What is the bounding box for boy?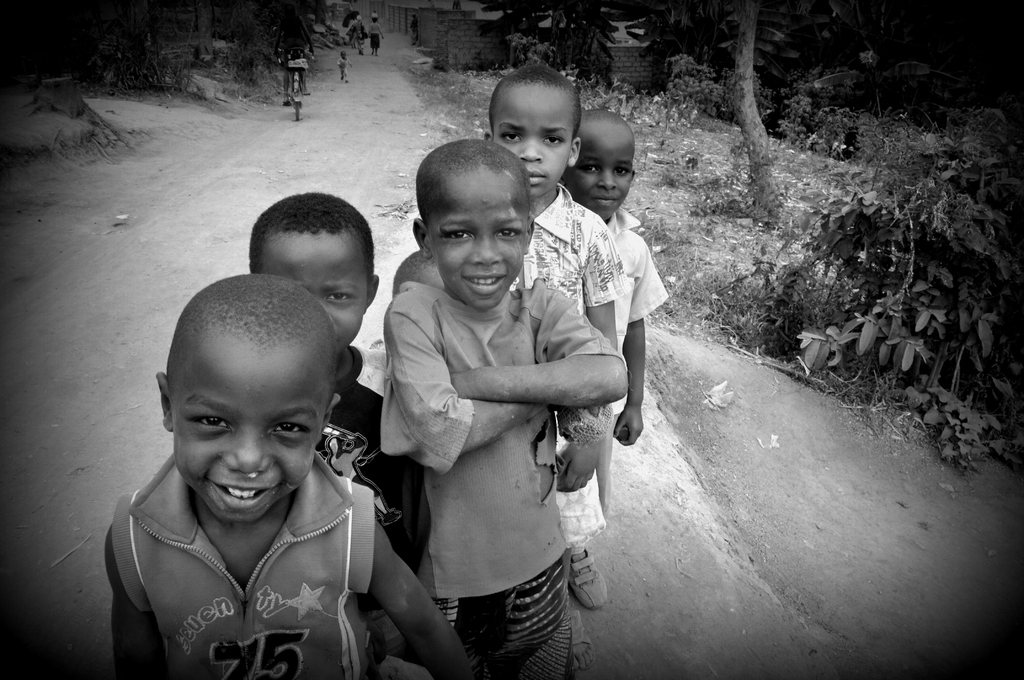
x1=378, y1=140, x2=630, y2=679.
